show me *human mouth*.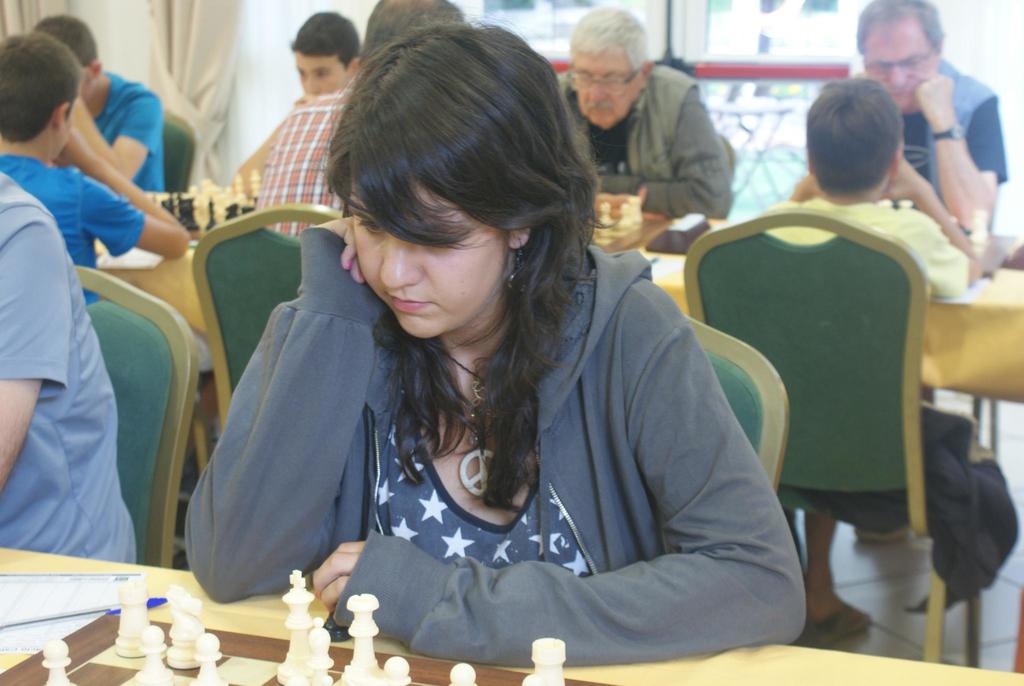
*human mouth* is here: region(586, 99, 618, 111).
